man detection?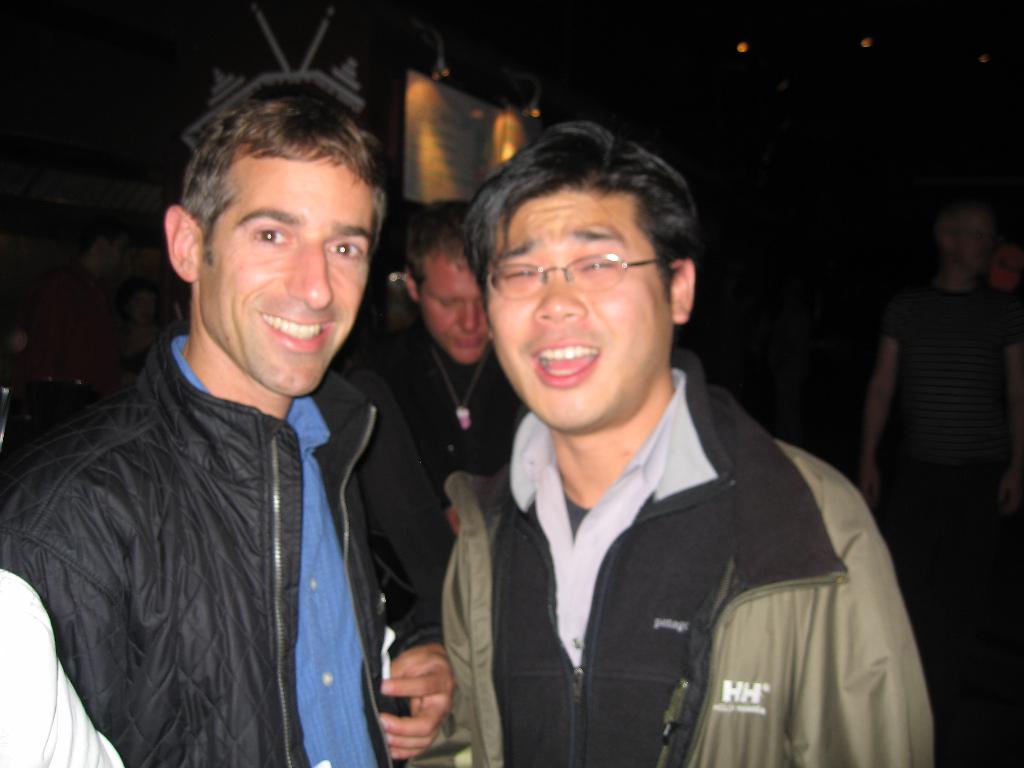
l=842, t=199, r=1021, b=631
